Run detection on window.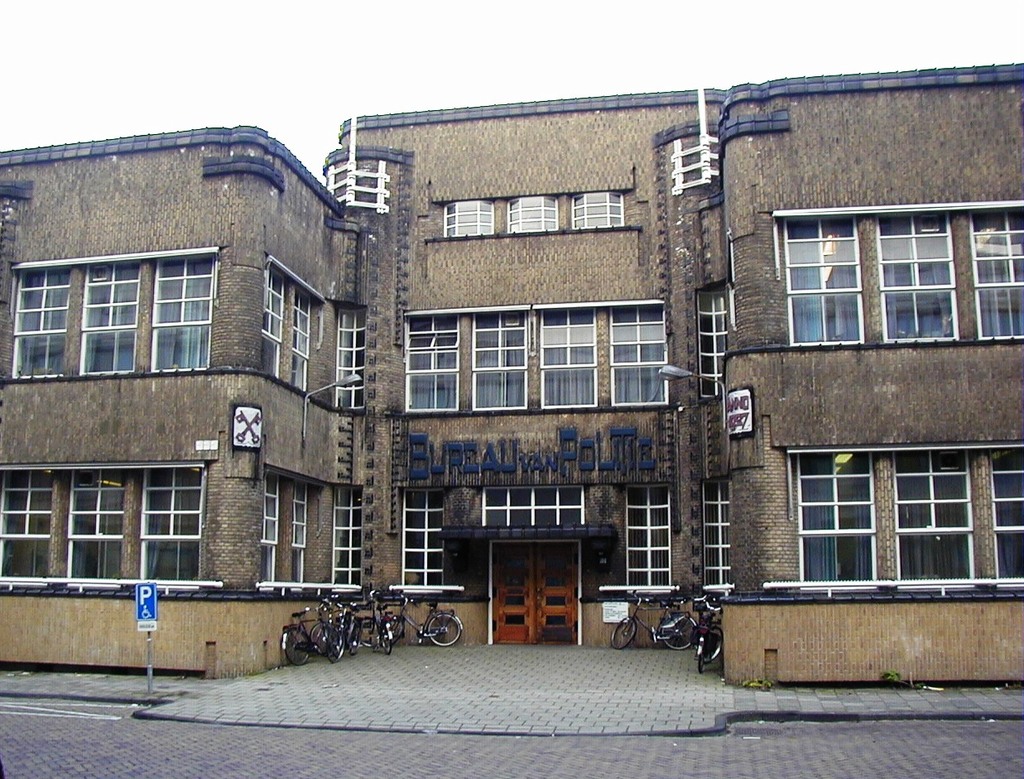
Result: (505, 195, 557, 232).
